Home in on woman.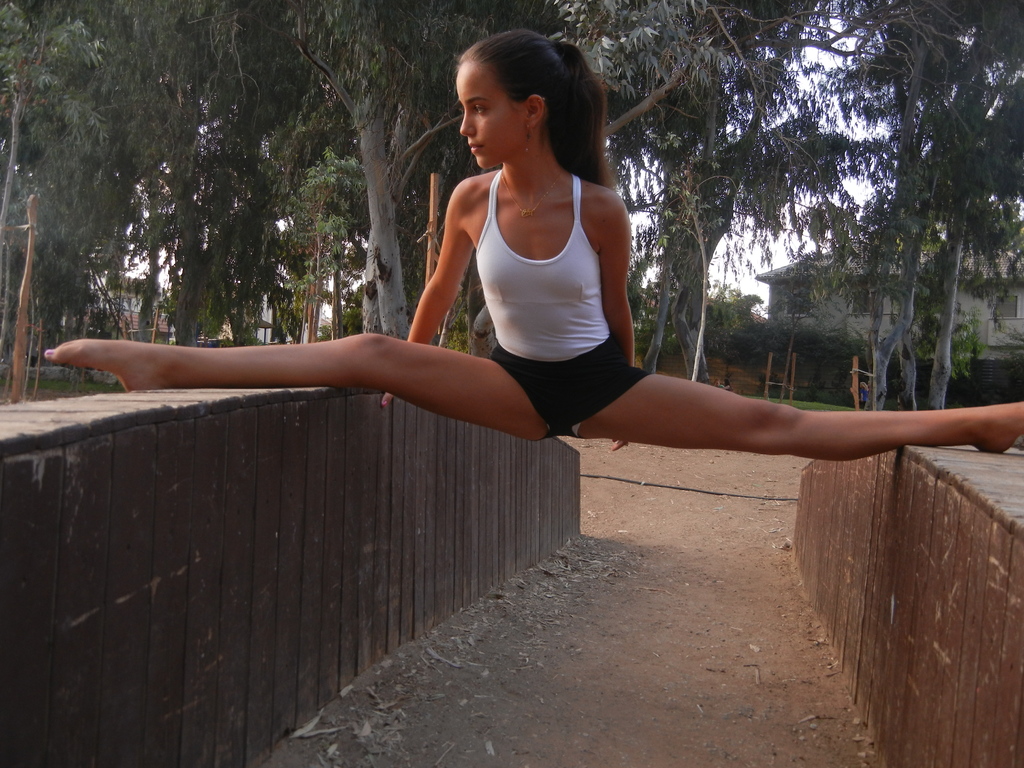
Homed in at <bbox>43, 33, 1023, 463</bbox>.
